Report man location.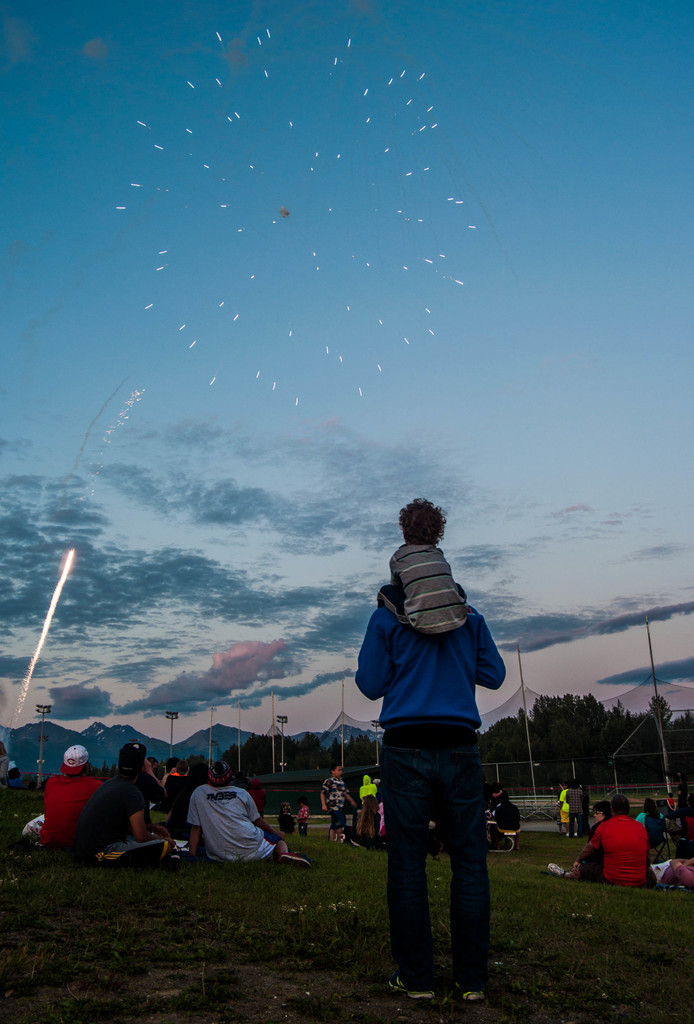
Report: 78/743/179/865.
